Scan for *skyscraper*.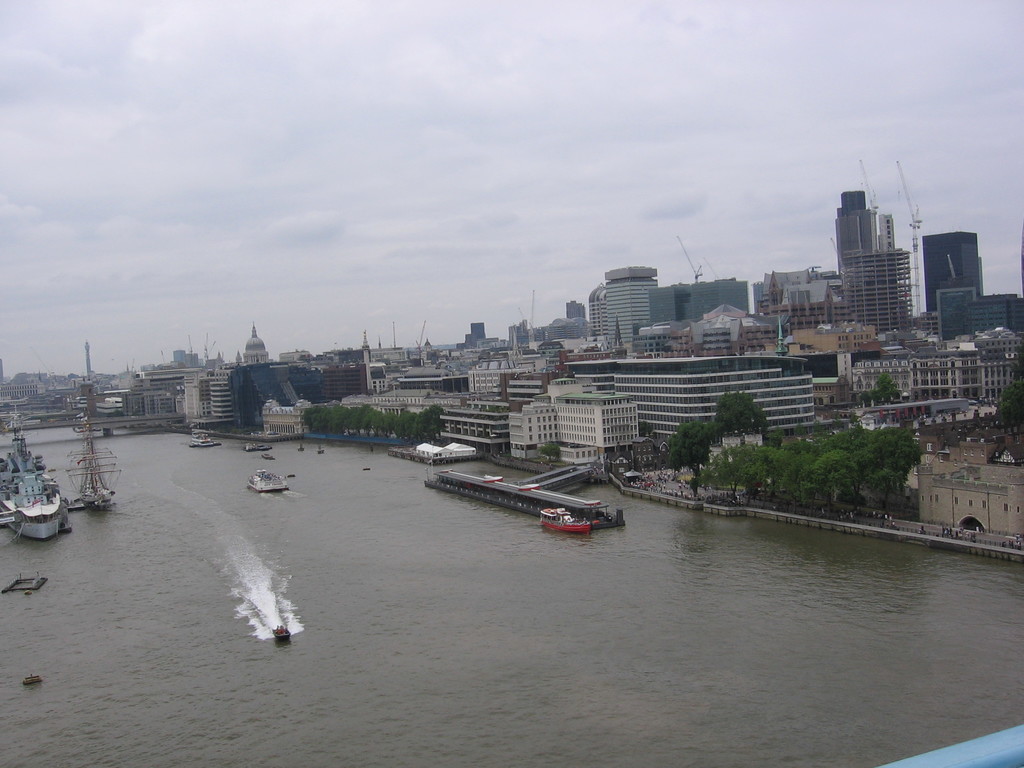
Scan result: x1=566 y1=298 x2=584 y2=319.
